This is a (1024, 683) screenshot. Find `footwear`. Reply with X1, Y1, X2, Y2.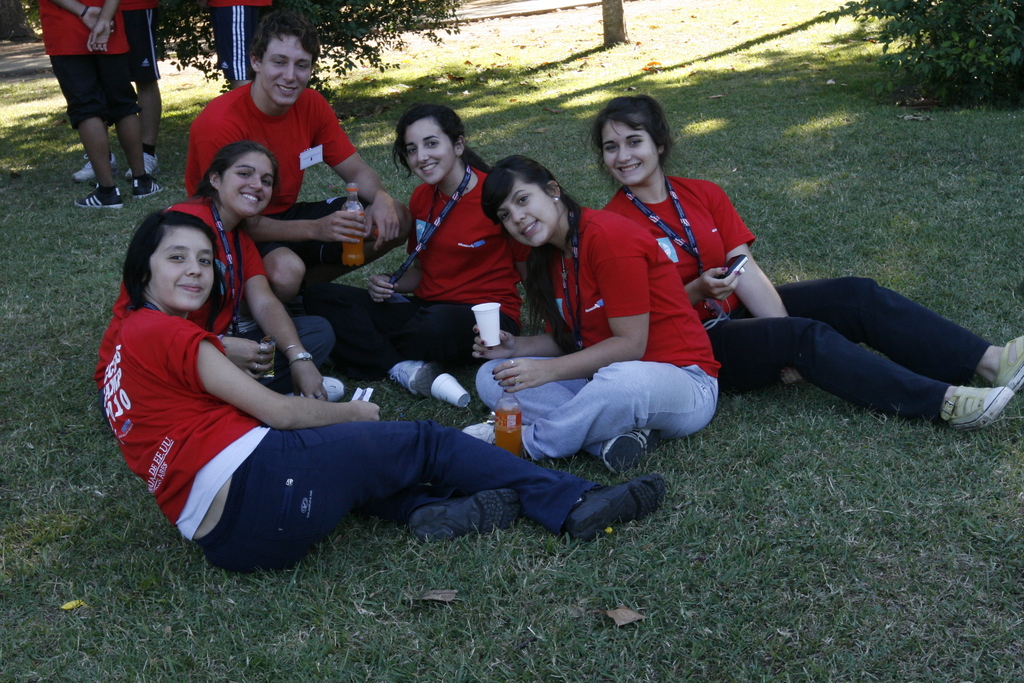
943, 381, 1013, 436.
